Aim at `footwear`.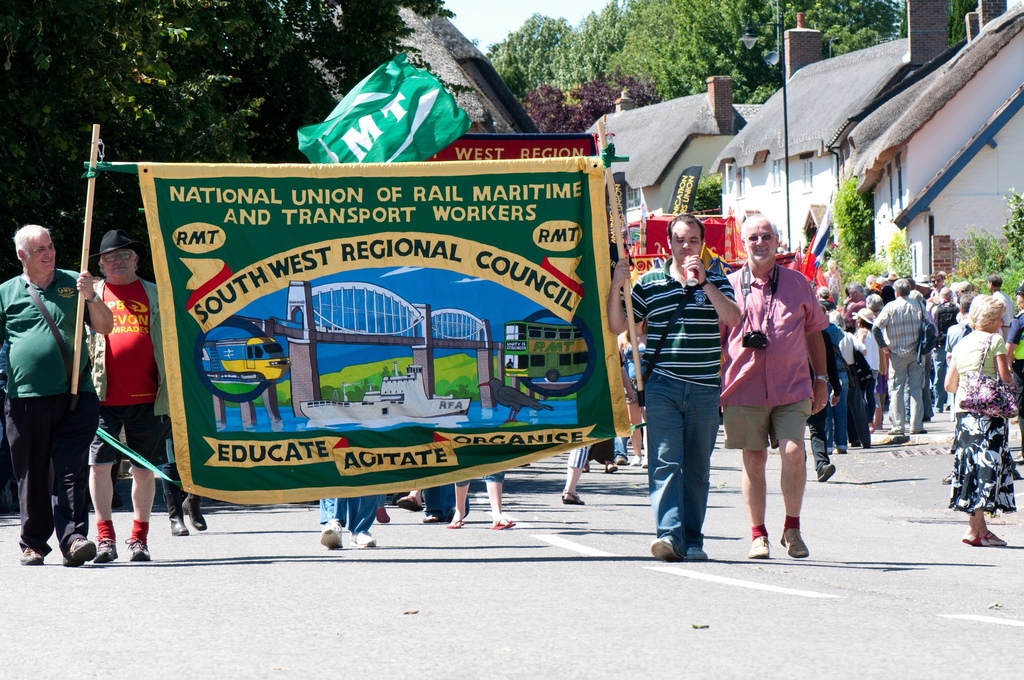
Aimed at select_region(351, 529, 375, 550).
